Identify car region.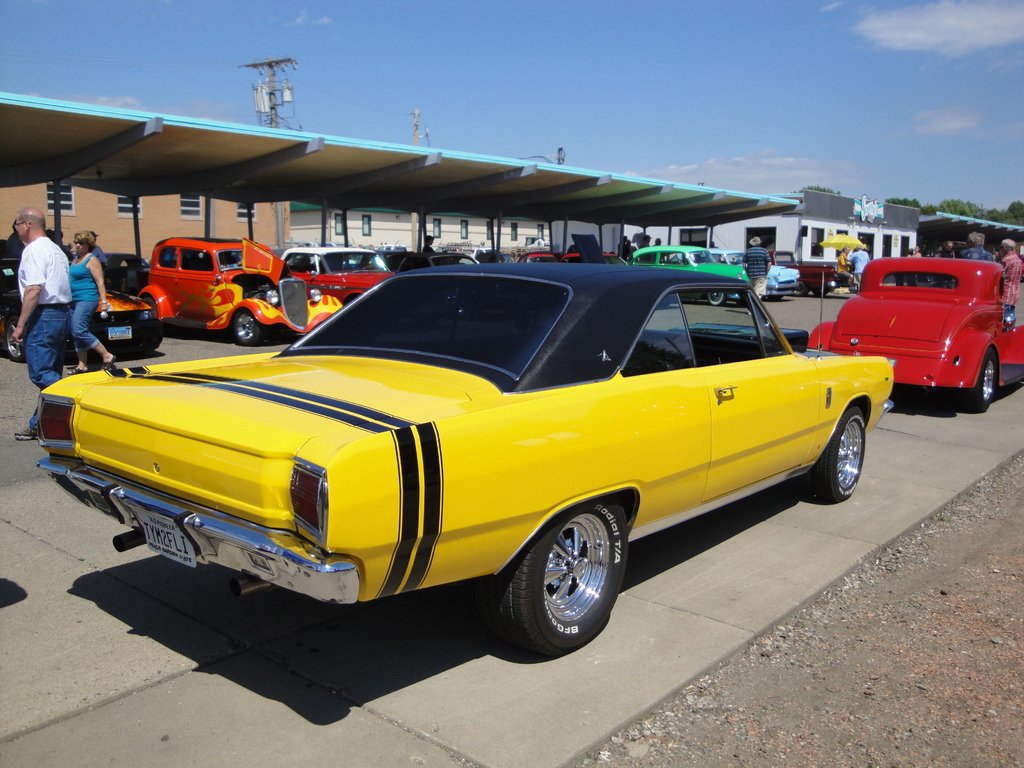
Region: 132:229:338:338.
